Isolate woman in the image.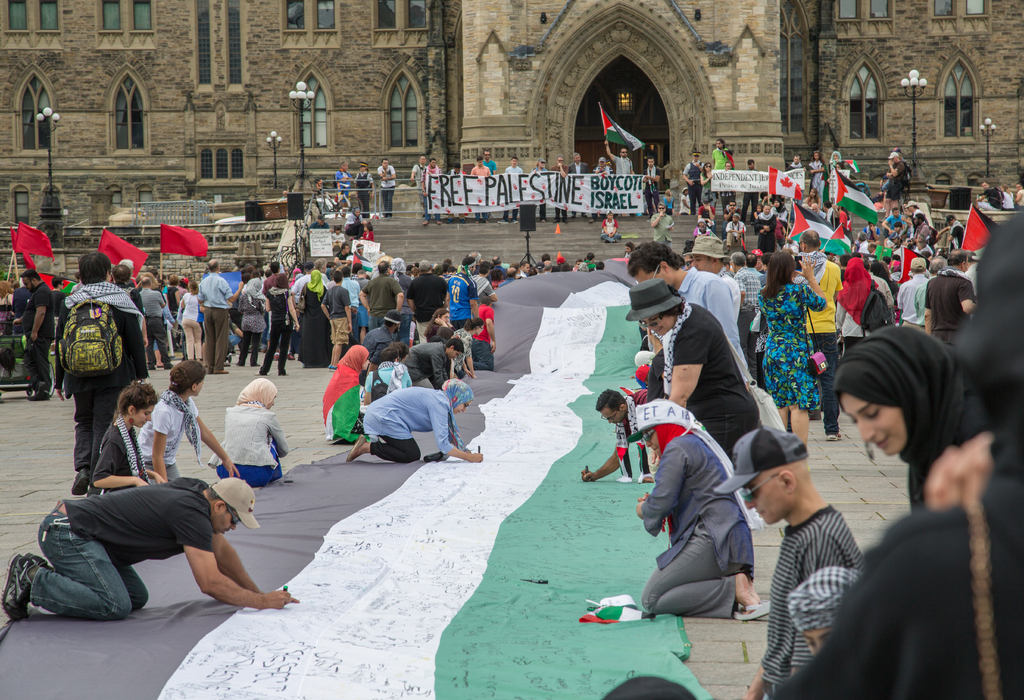
Isolated region: bbox=[835, 162, 847, 177].
